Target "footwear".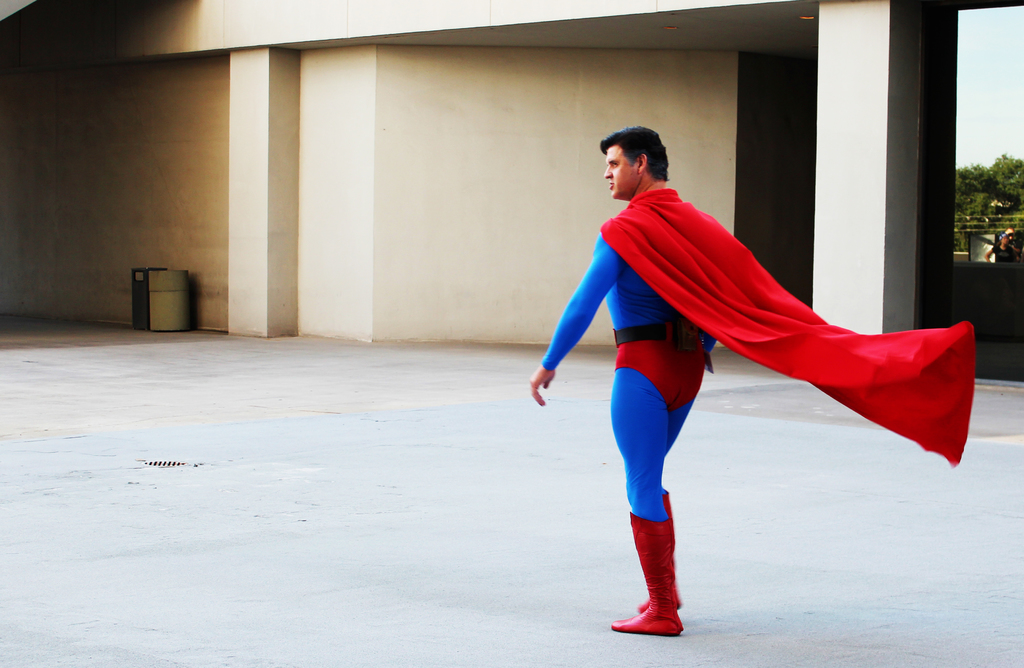
Target region: region(611, 510, 686, 638).
